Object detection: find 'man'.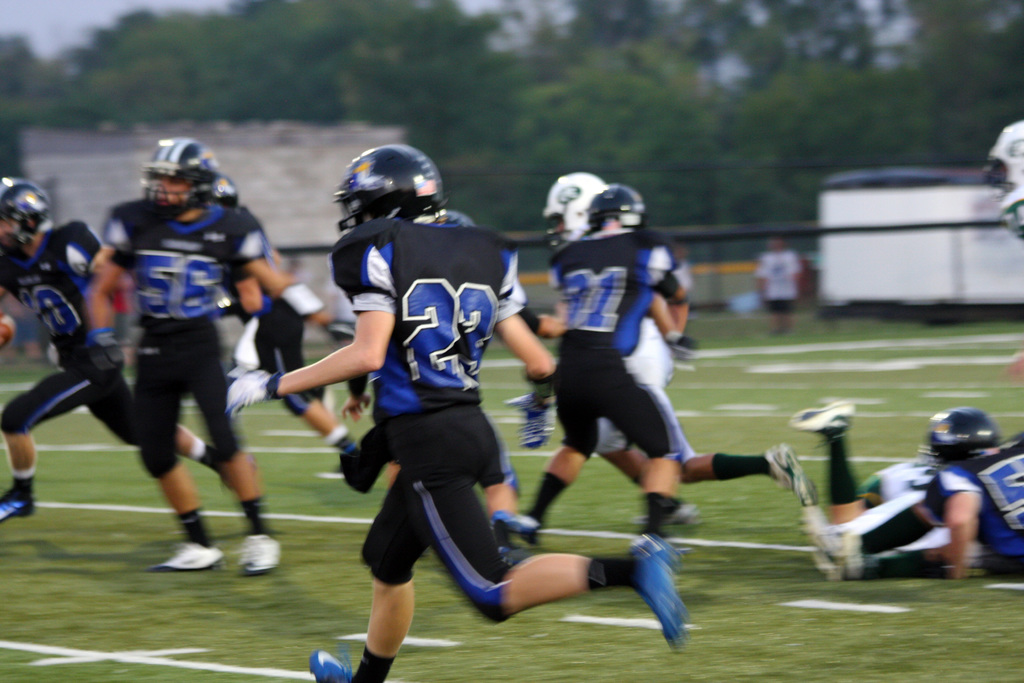
[0,171,255,532].
